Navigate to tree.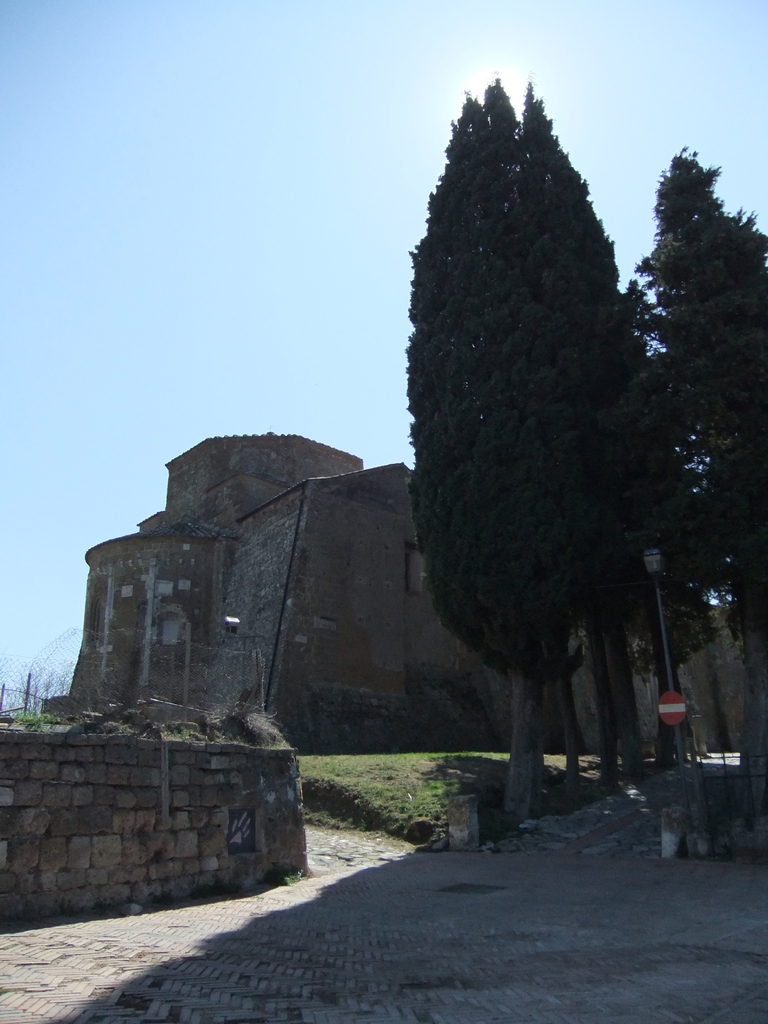
Navigation target: 476:65:581:814.
